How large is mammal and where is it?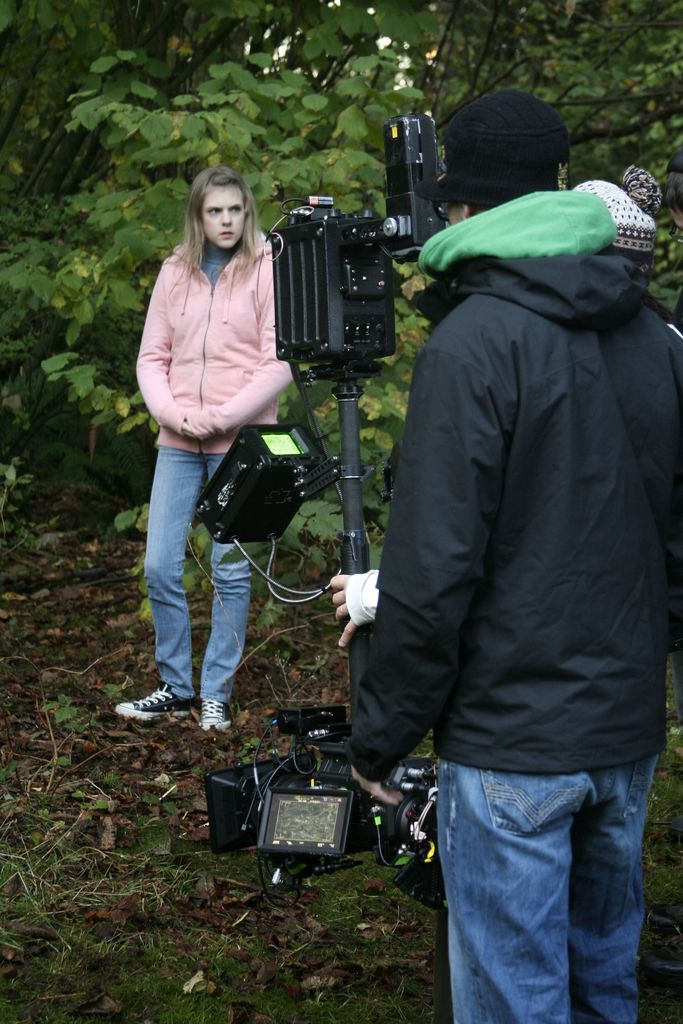
Bounding box: l=117, t=161, r=296, b=738.
